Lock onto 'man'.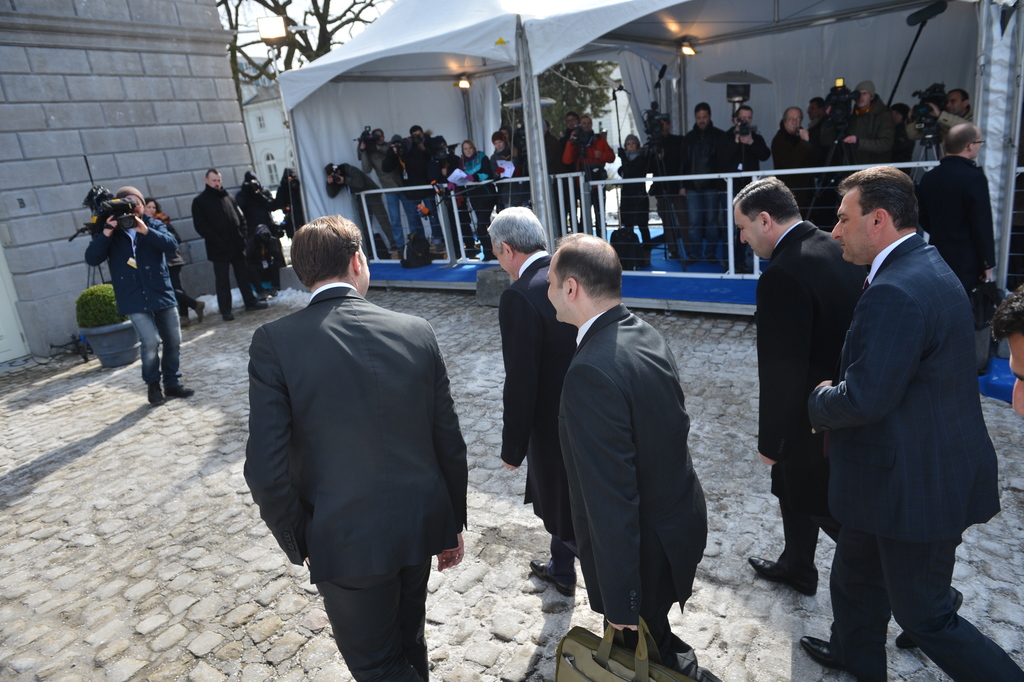
Locked: {"left": 84, "top": 188, "right": 194, "bottom": 404}.
